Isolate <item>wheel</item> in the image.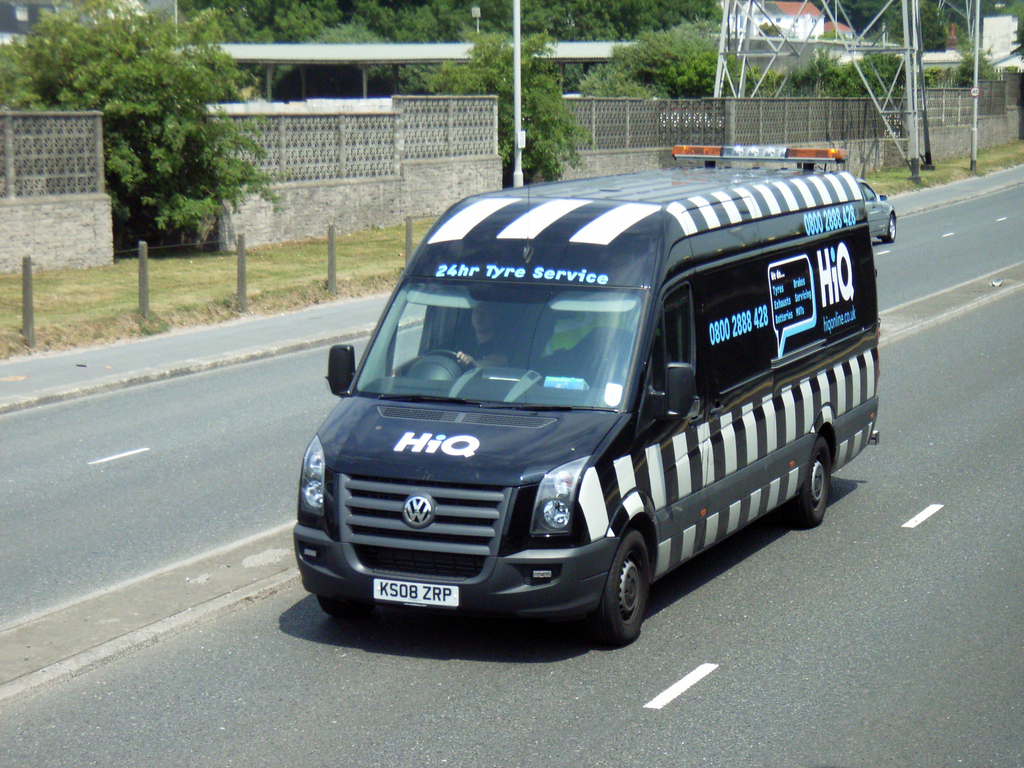
Isolated region: select_region(589, 538, 662, 639).
